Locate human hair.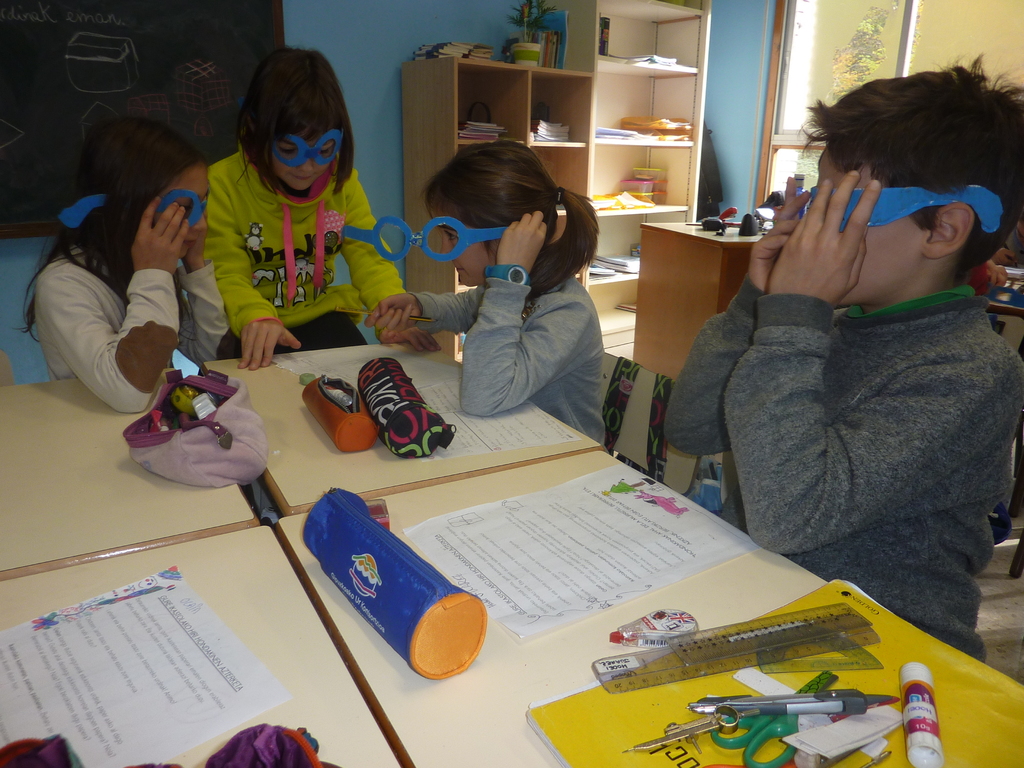
Bounding box: region(232, 51, 360, 200).
